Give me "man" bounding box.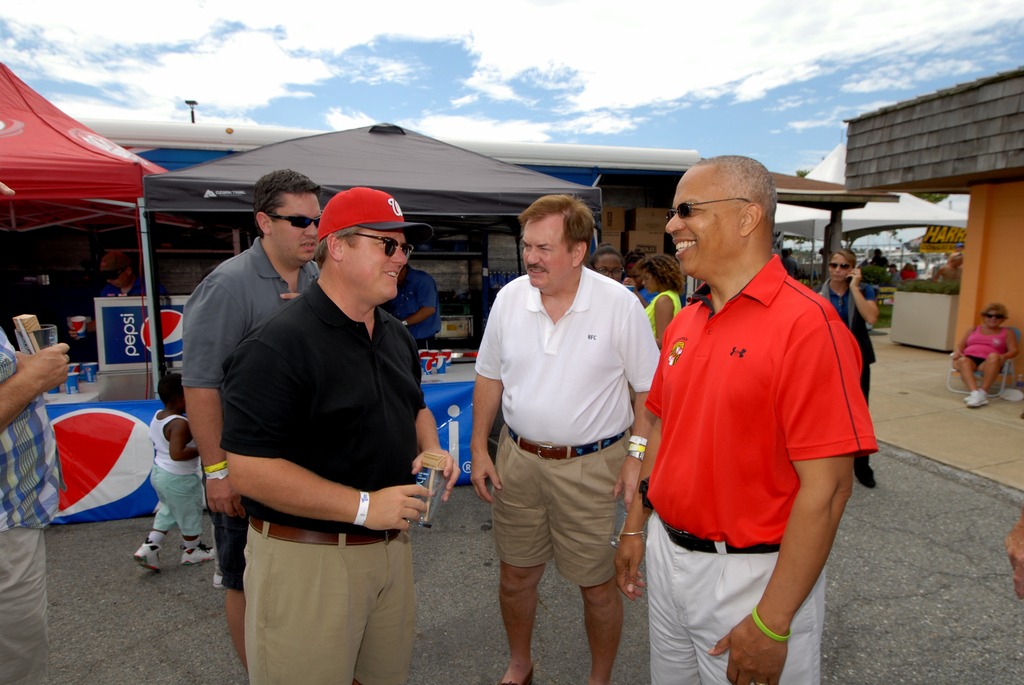
[left=468, top=181, right=660, bottom=684].
